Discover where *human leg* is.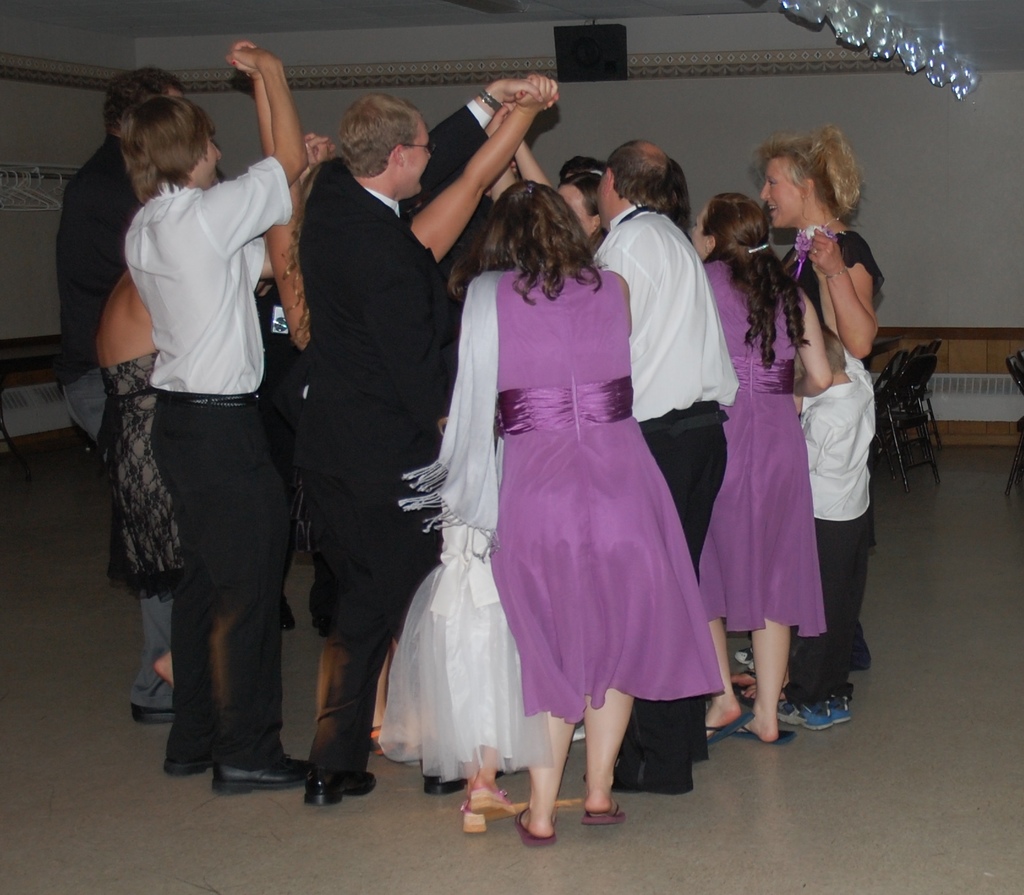
Discovered at crop(751, 581, 787, 737).
